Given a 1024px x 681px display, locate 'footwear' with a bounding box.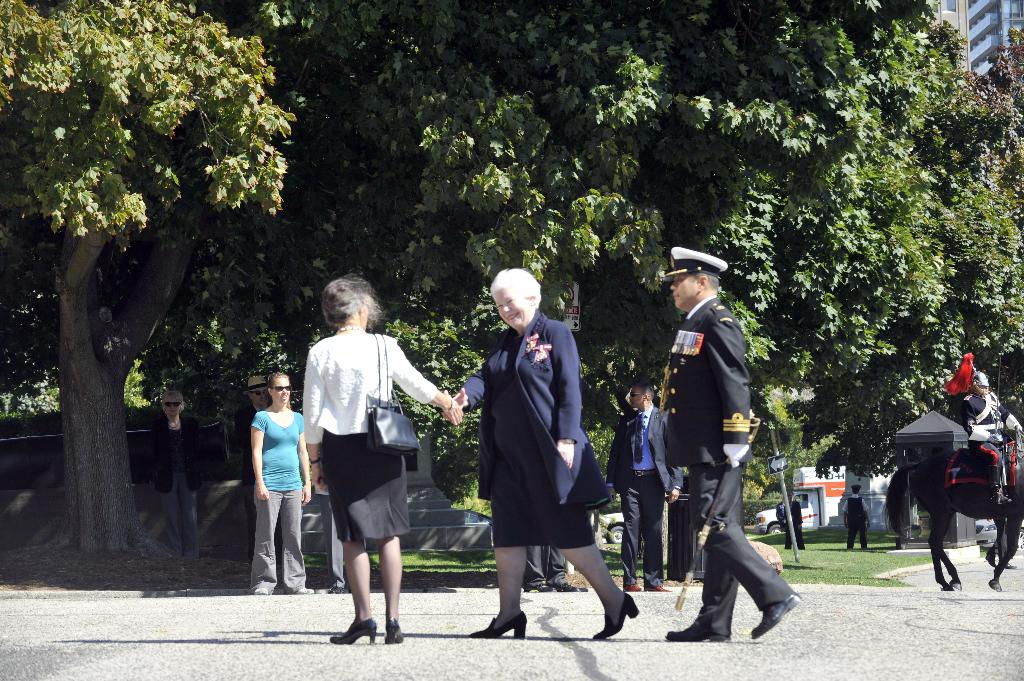
Located: bbox=[330, 583, 349, 597].
